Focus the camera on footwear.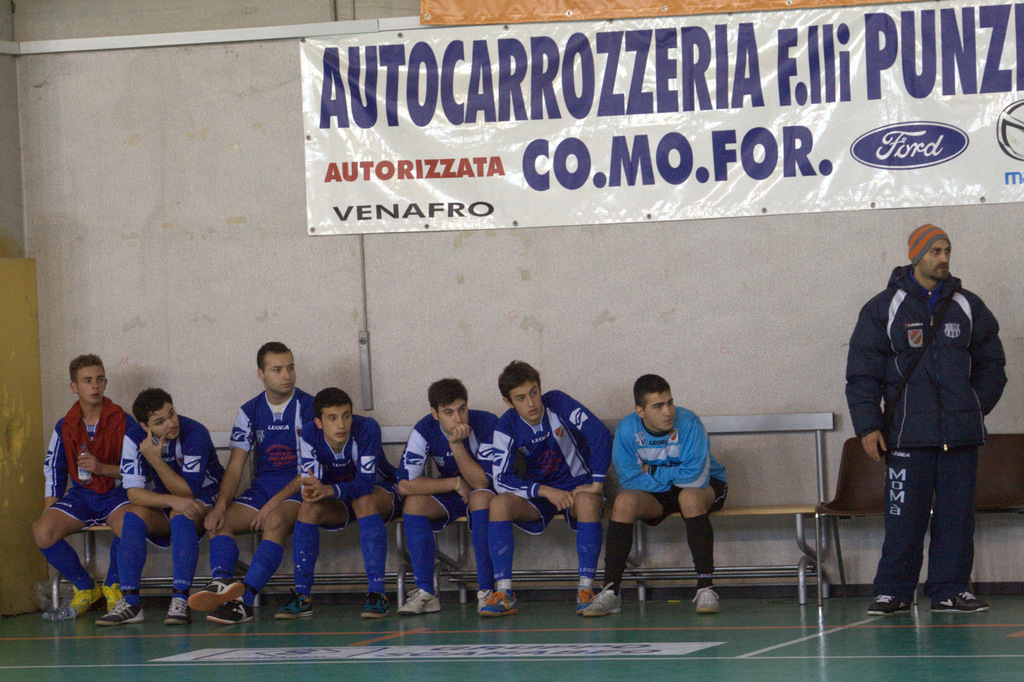
Focus region: (586,582,623,613).
